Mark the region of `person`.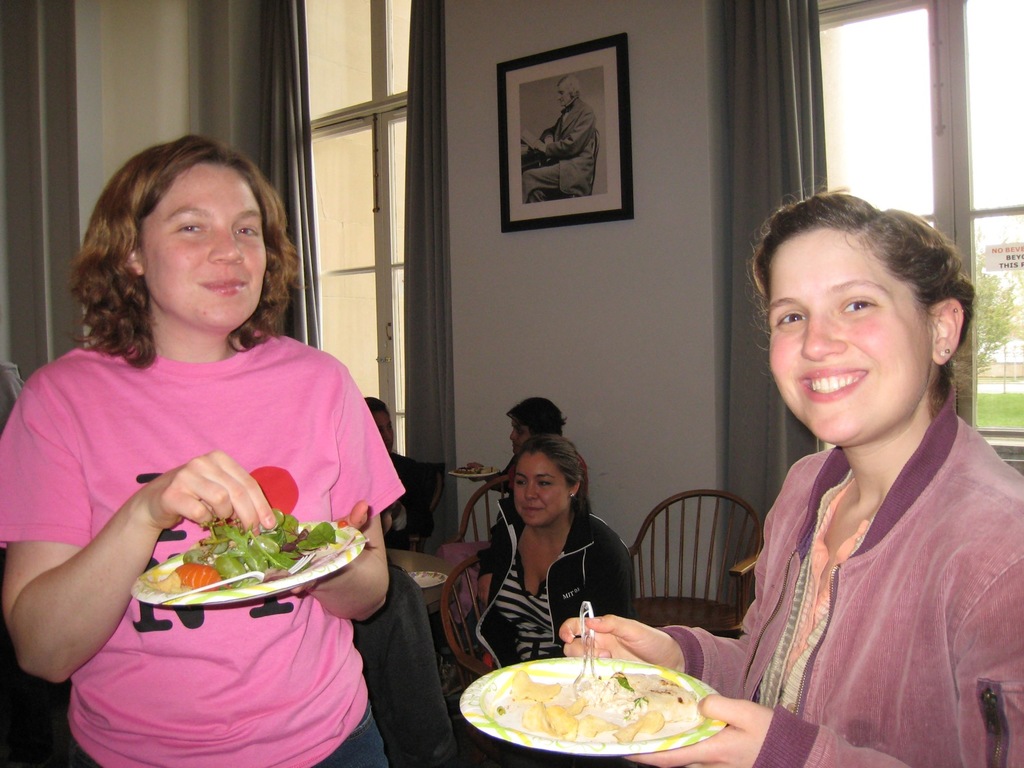
Region: (0,130,412,766).
